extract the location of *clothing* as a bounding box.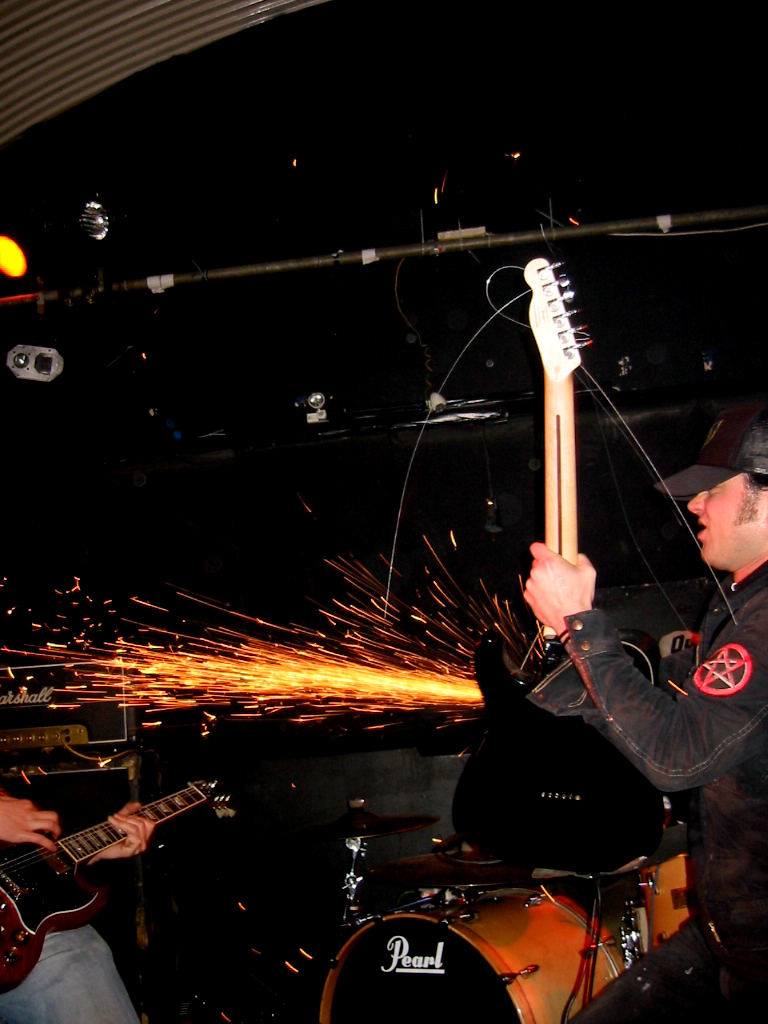
[0,922,137,1023].
